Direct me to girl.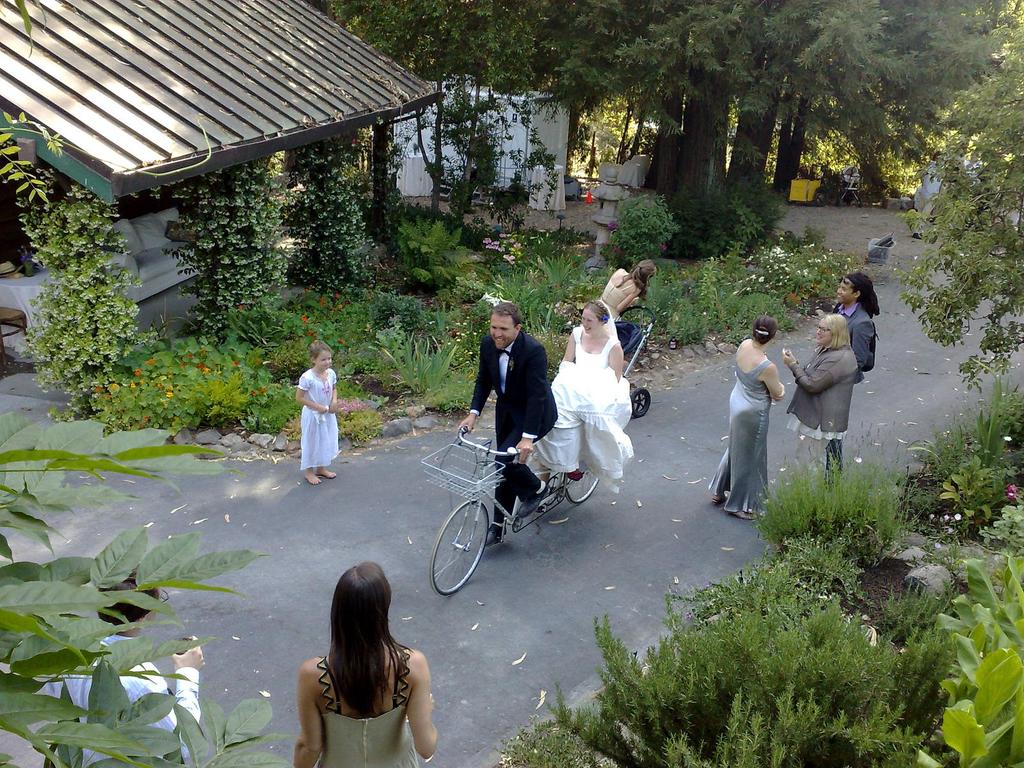
Direction: detection(602, 255, 652, 324).
